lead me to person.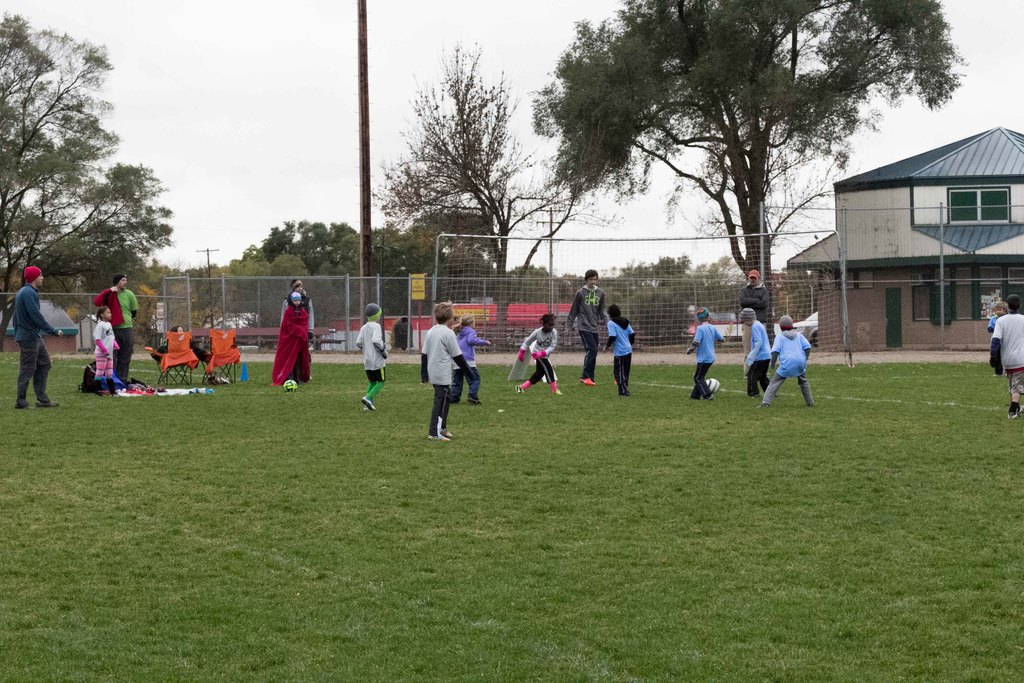
Lead to box(423, 300, 469, 440).
